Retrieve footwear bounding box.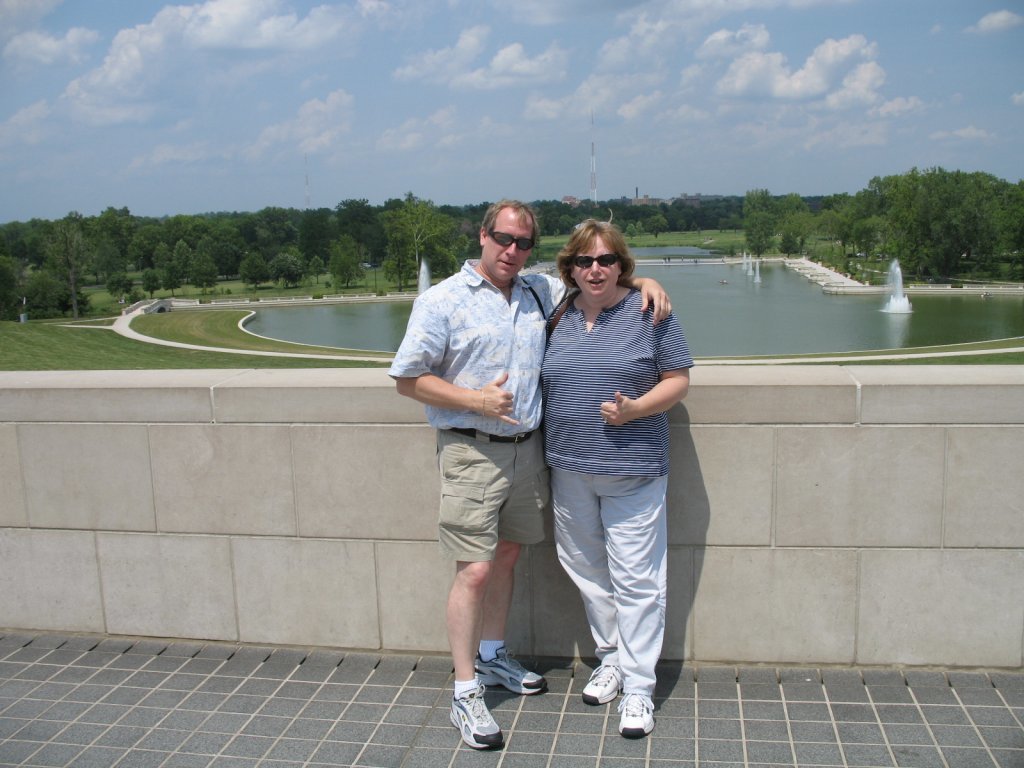
Bounding box: bbox=[474, 643, 556, 695].
